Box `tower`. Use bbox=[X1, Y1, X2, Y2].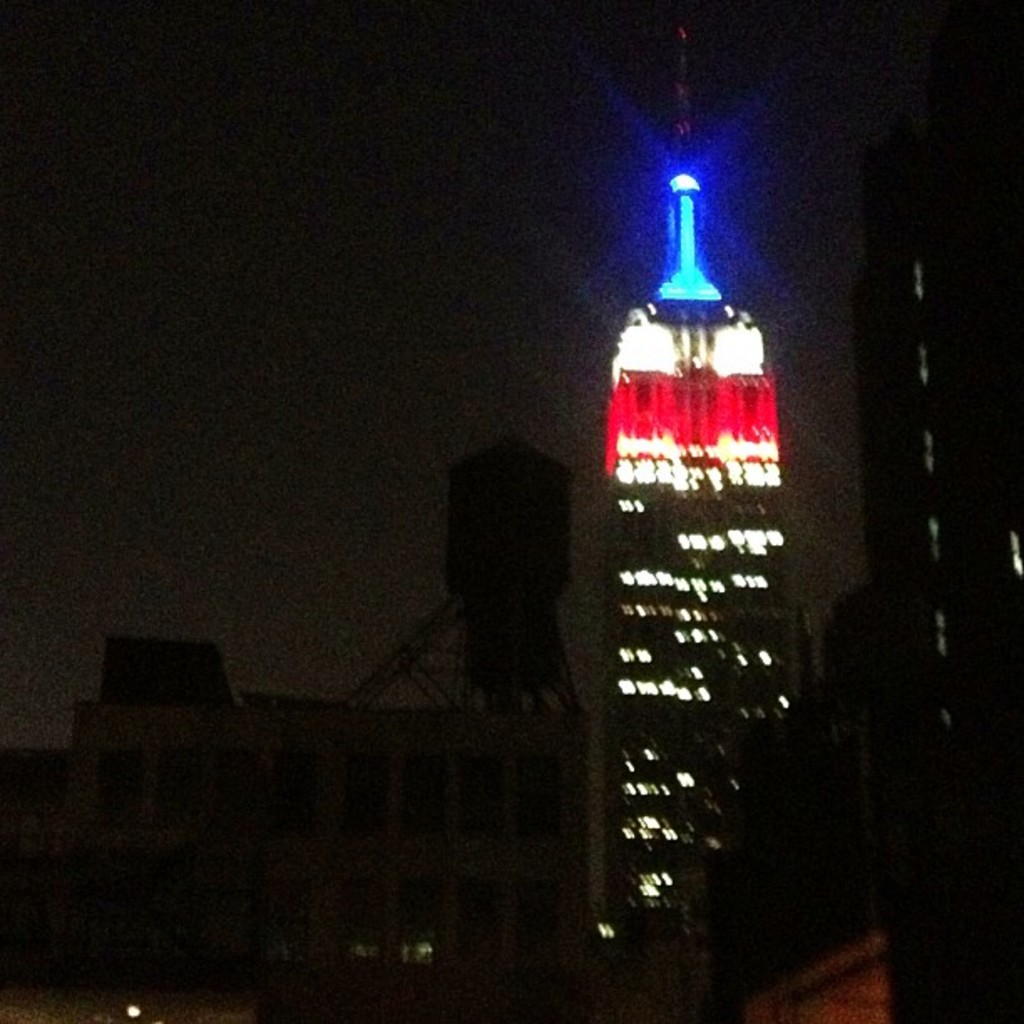
bbox=[604, 37, 796, 979].
